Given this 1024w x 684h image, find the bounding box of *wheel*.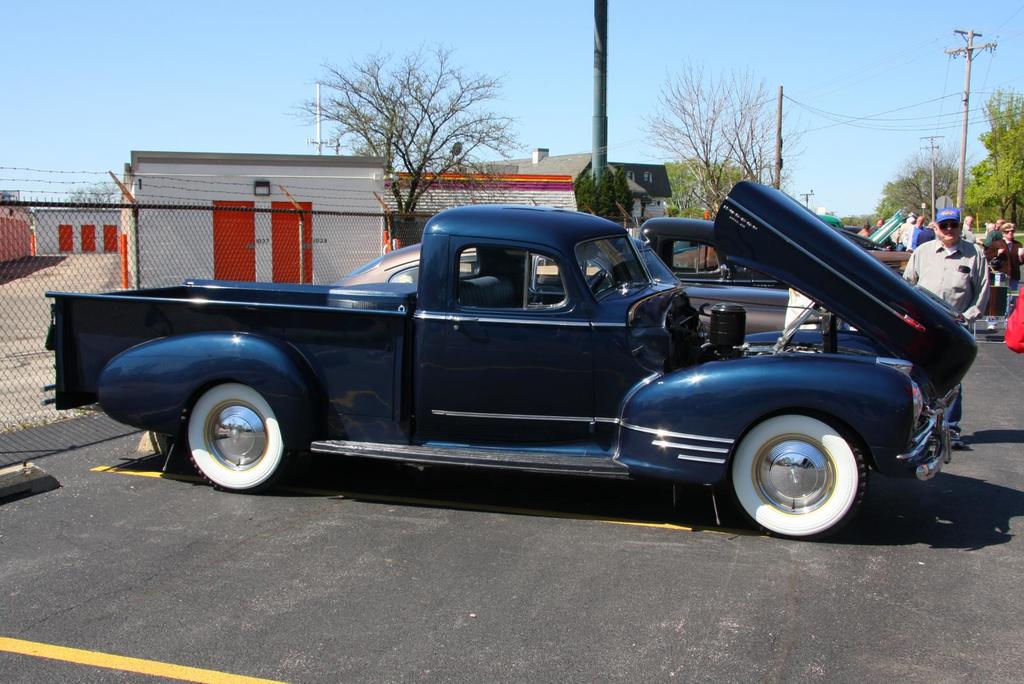
bbox=[725, 414, 870, 541].
